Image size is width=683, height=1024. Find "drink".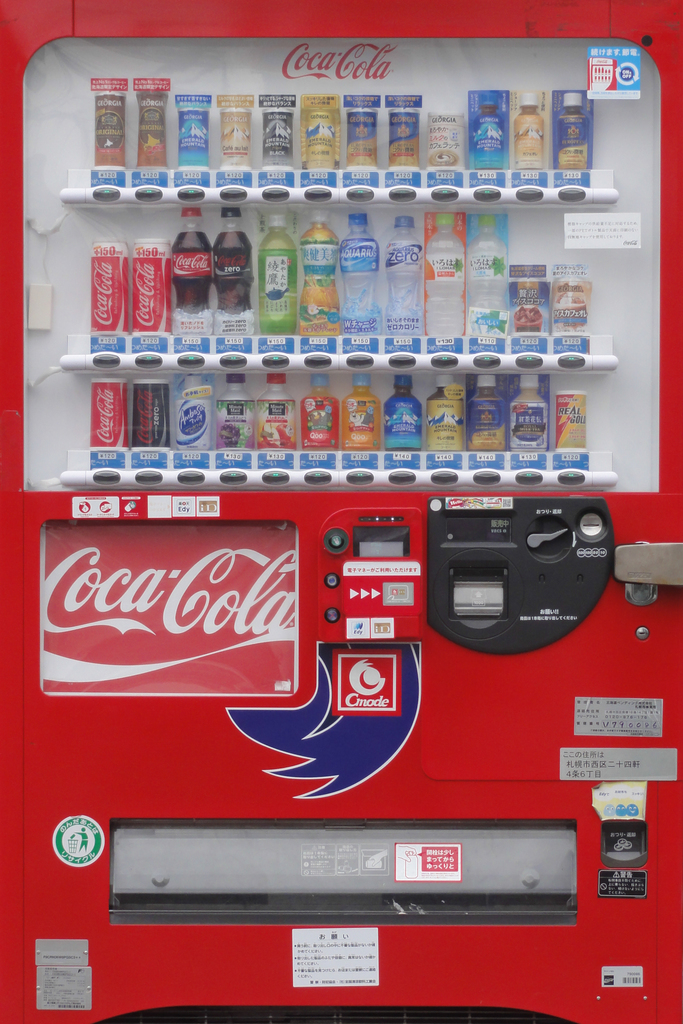
{"x1": 423, "y1": 379, "x2": 465, "y2": 444}.
